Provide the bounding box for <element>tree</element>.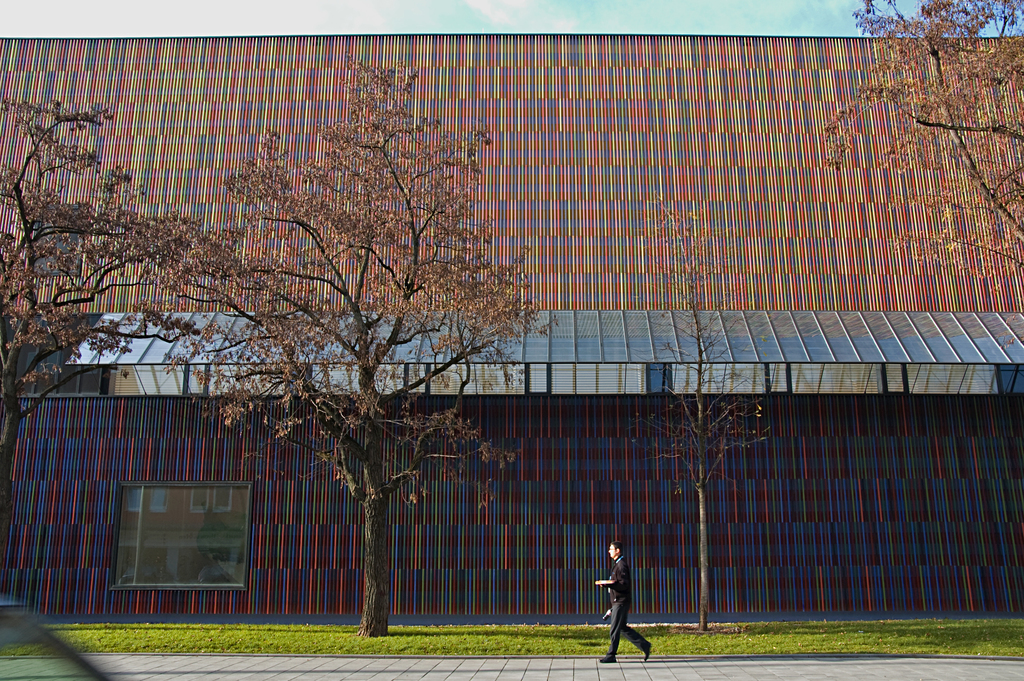
0, 97, 200, 562.
